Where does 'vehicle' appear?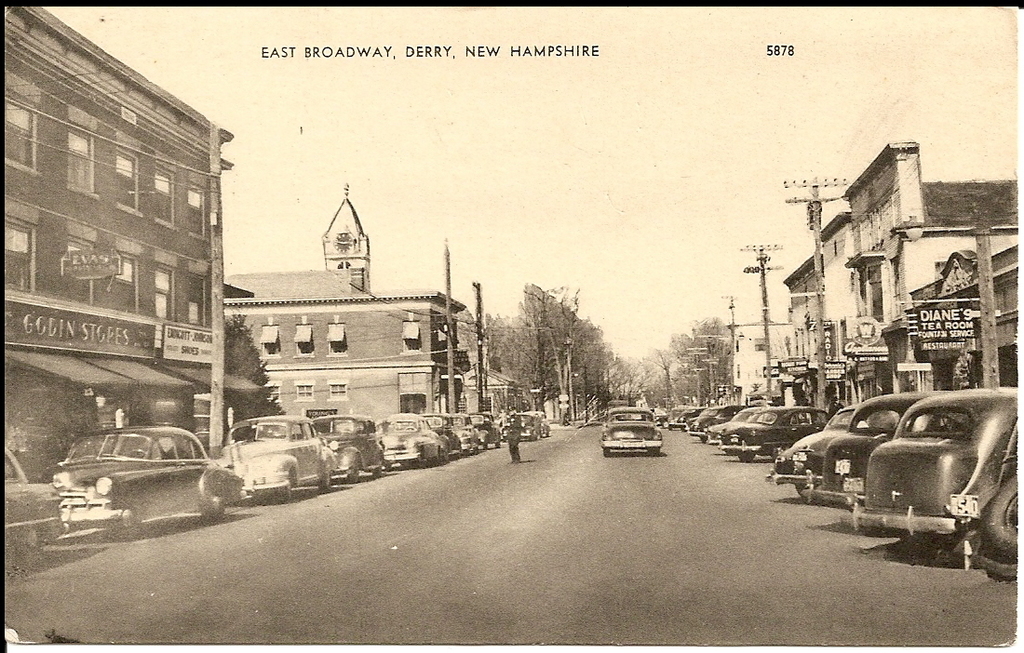
Appears at l=774, t=400, r=859, b=504.
